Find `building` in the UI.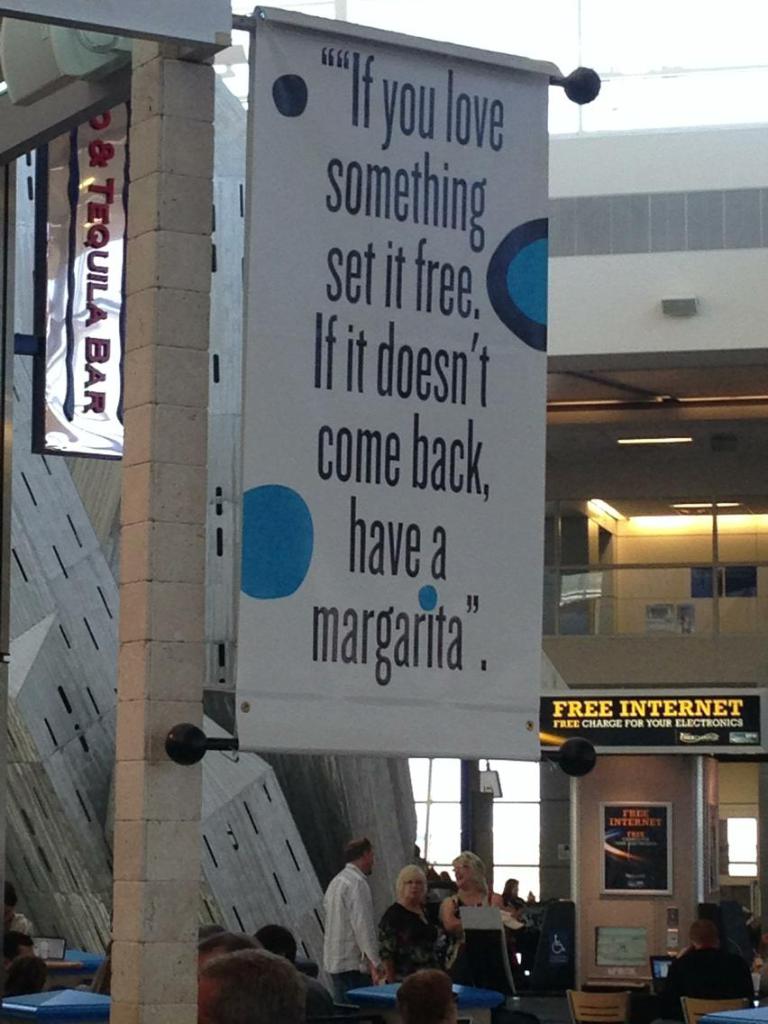
UI element at bbox(0, 0, 767, 1023).
